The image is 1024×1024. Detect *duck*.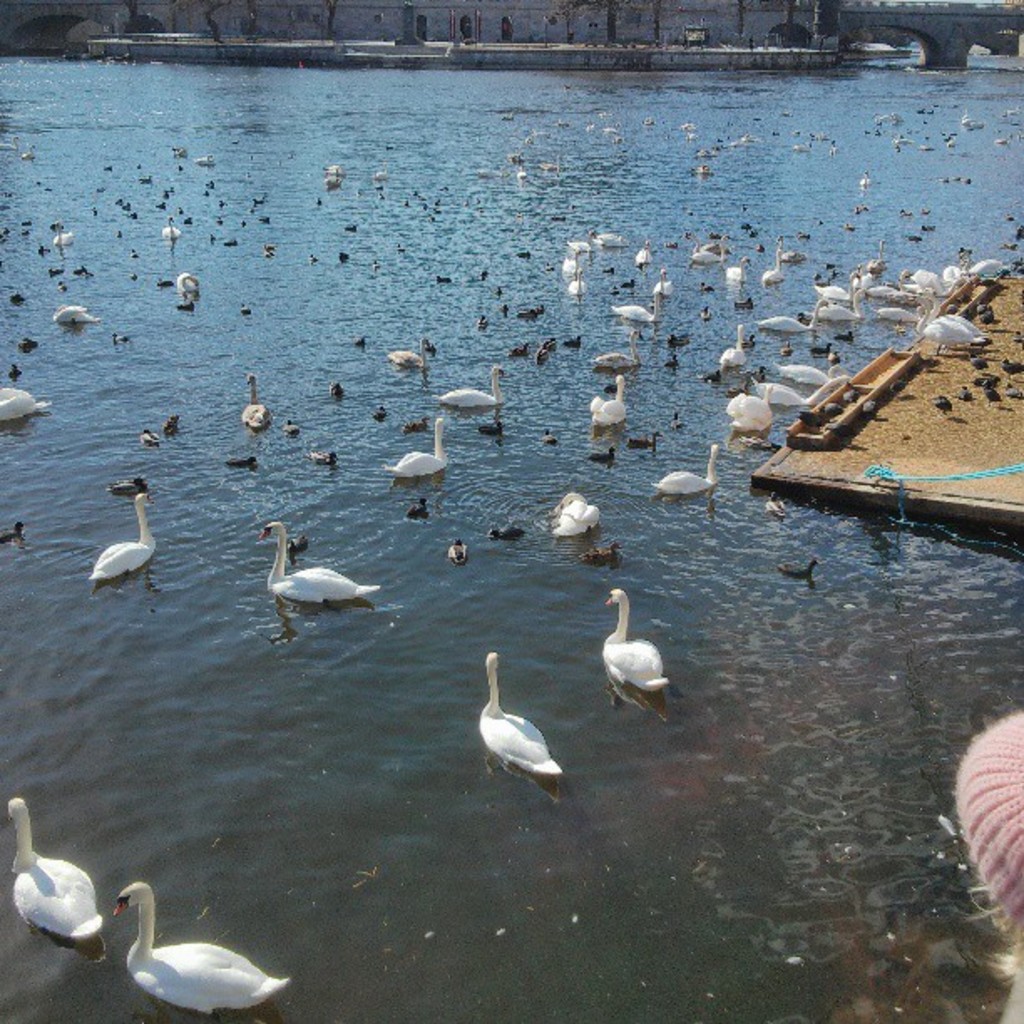
Detection: select_region(596, 325, 646, 366).
